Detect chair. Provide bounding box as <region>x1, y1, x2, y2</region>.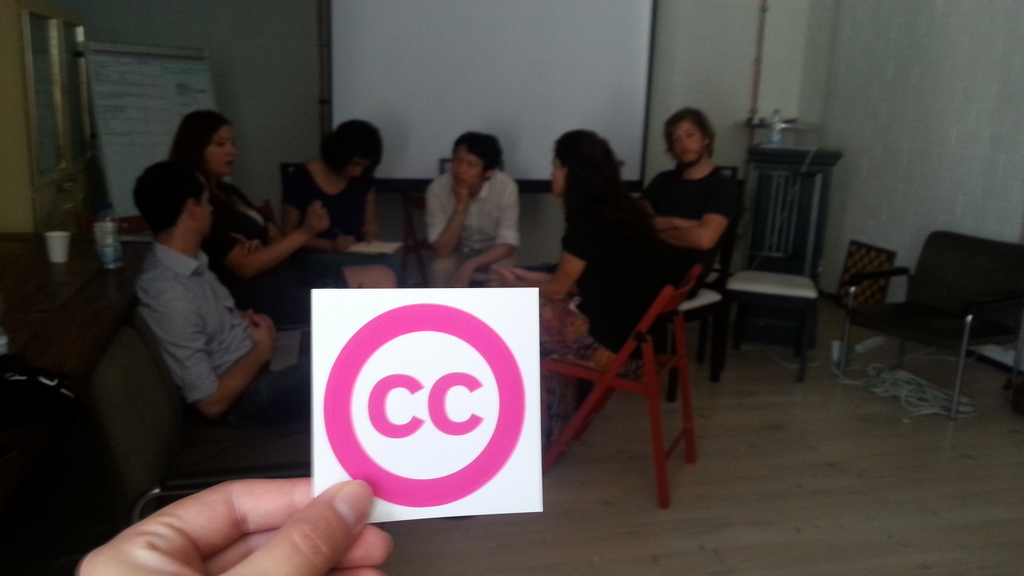
<region>714, 146, 844, 380</region>.
